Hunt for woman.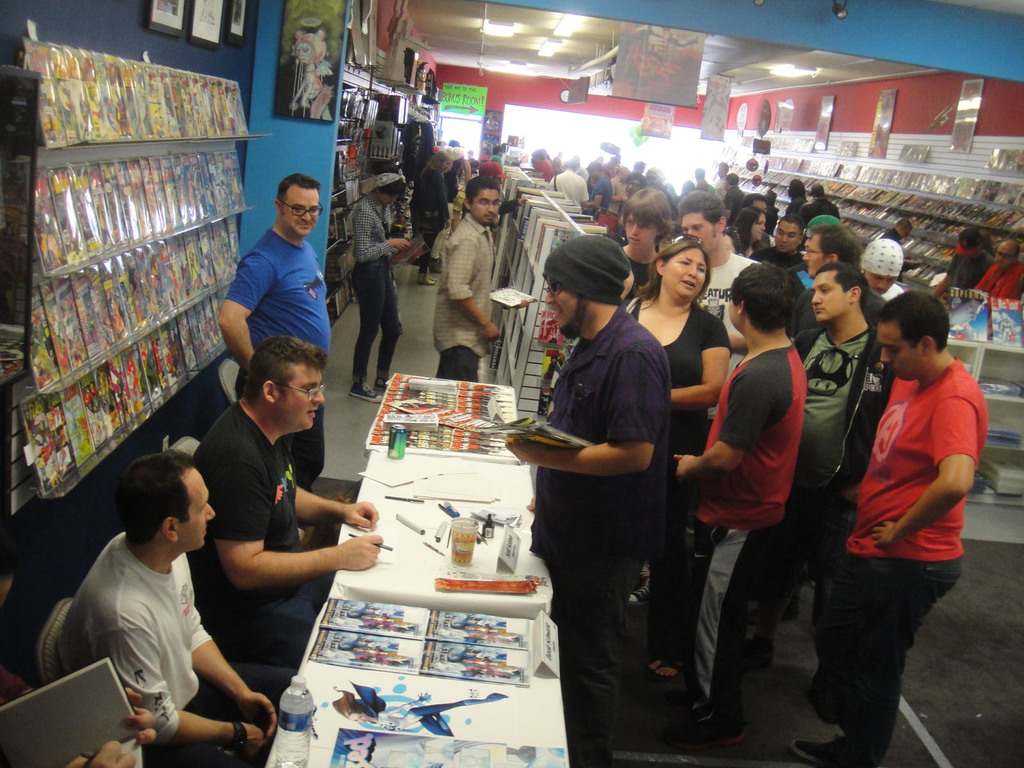
Hunted down at Rect(624, 238, 730, 680).
